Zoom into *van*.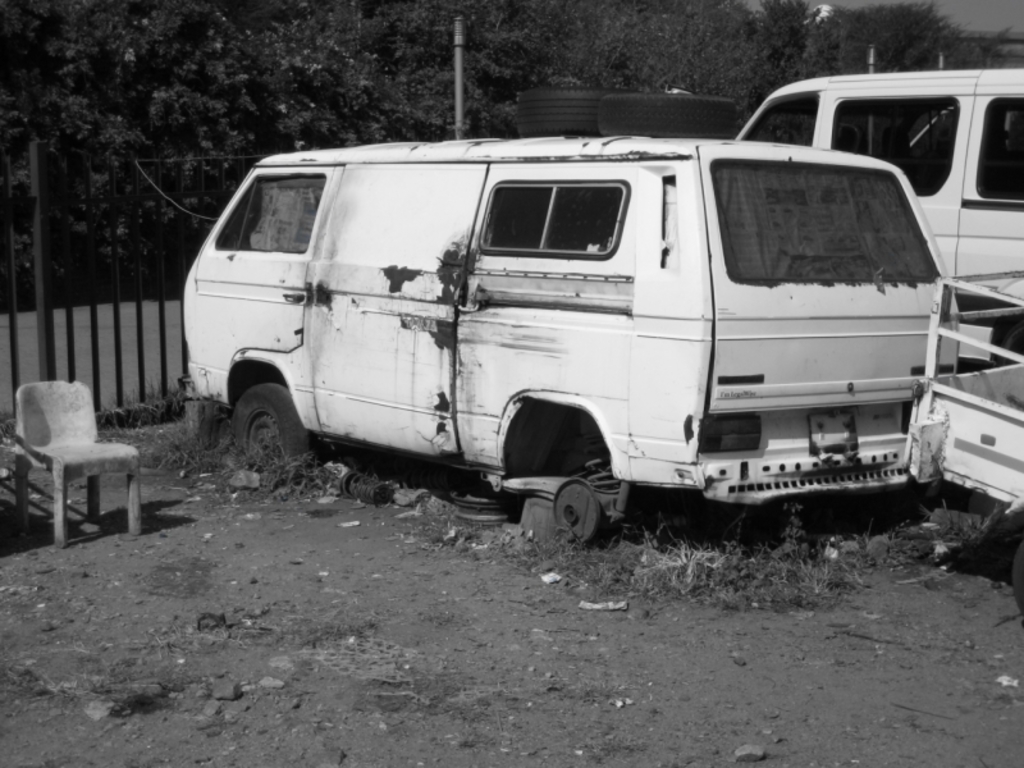
Zoom target: <bbox>733, 73, 1023, 365</bbox>.
